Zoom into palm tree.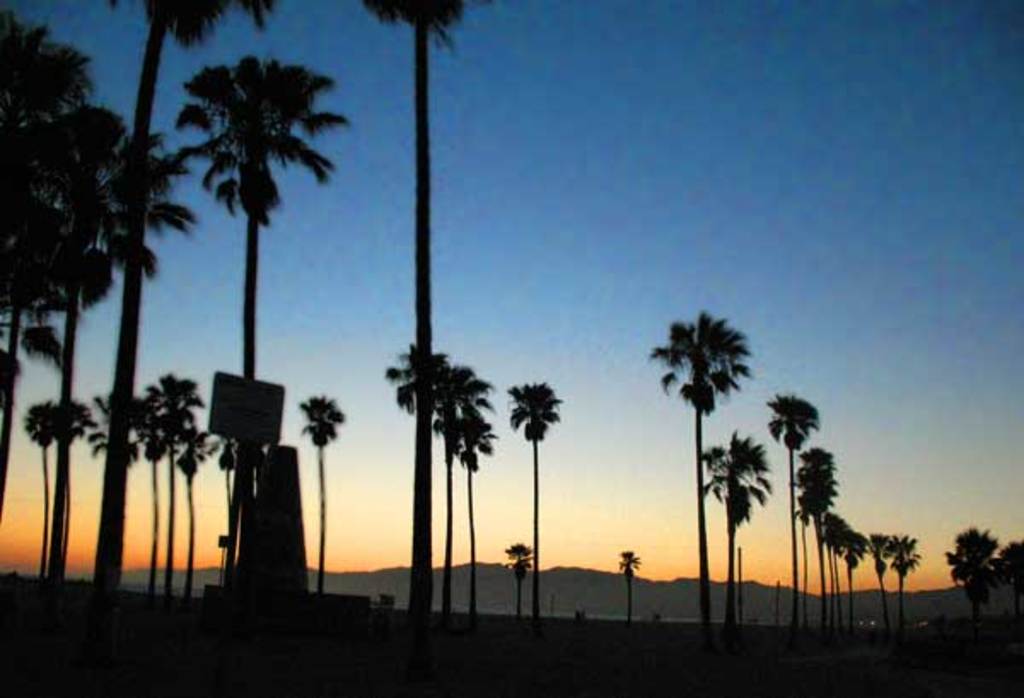
Zoom target: locate(169, 49, 309, 577).
